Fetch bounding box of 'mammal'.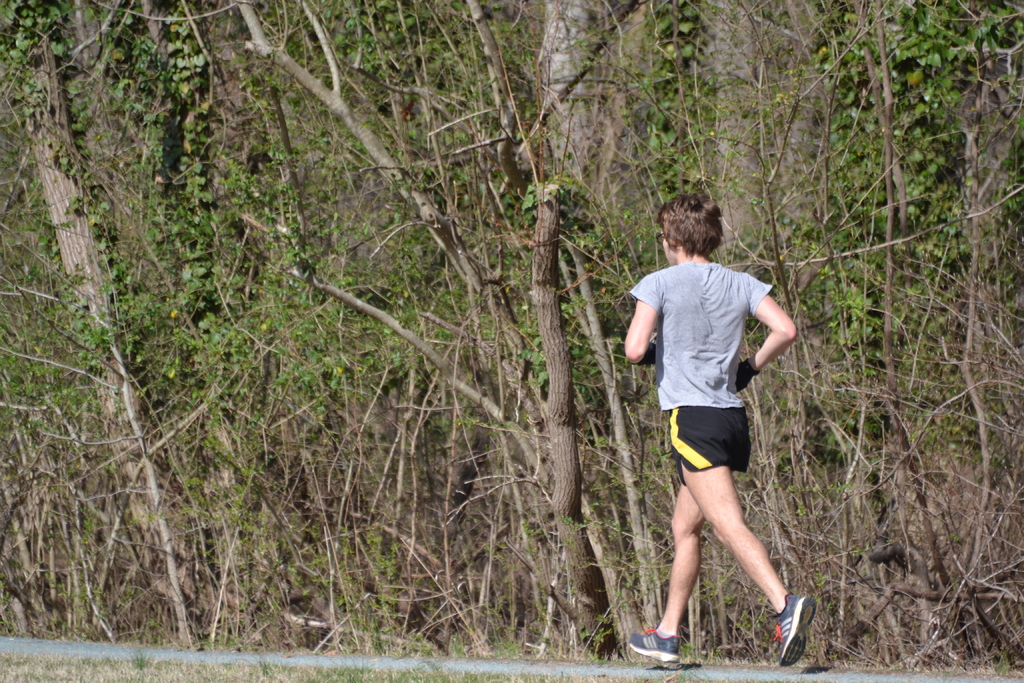
Bbox: left=612, top=226, right=815, bottom=662.
